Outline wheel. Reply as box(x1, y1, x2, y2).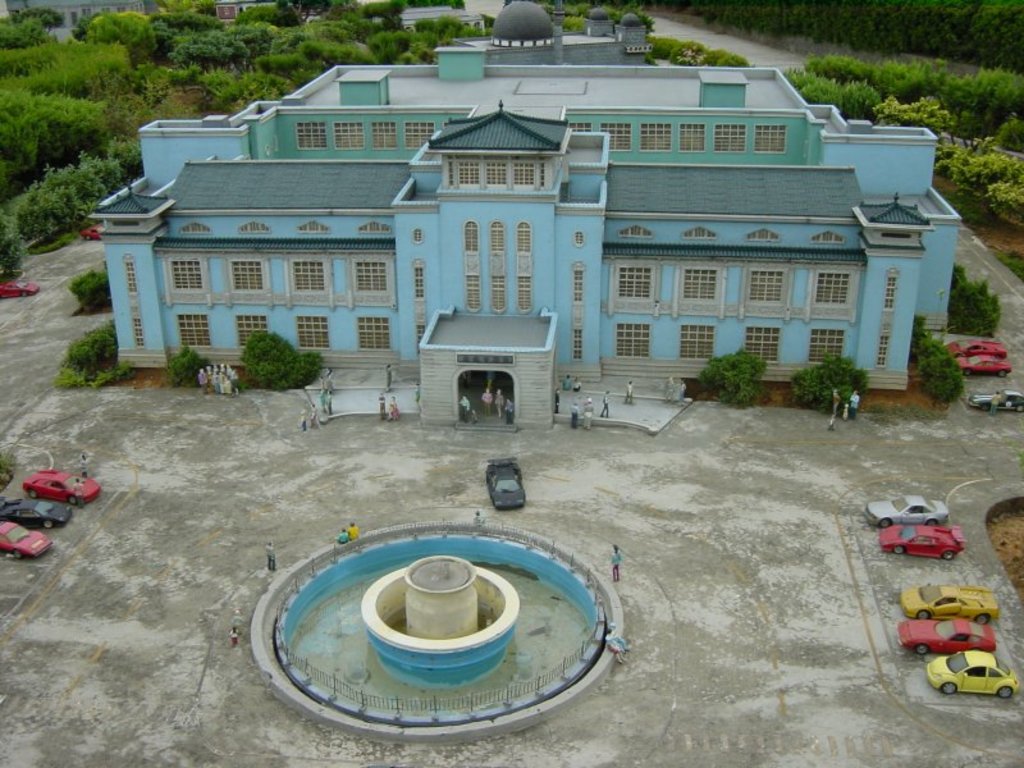
box(915, 607, 931, 620).
